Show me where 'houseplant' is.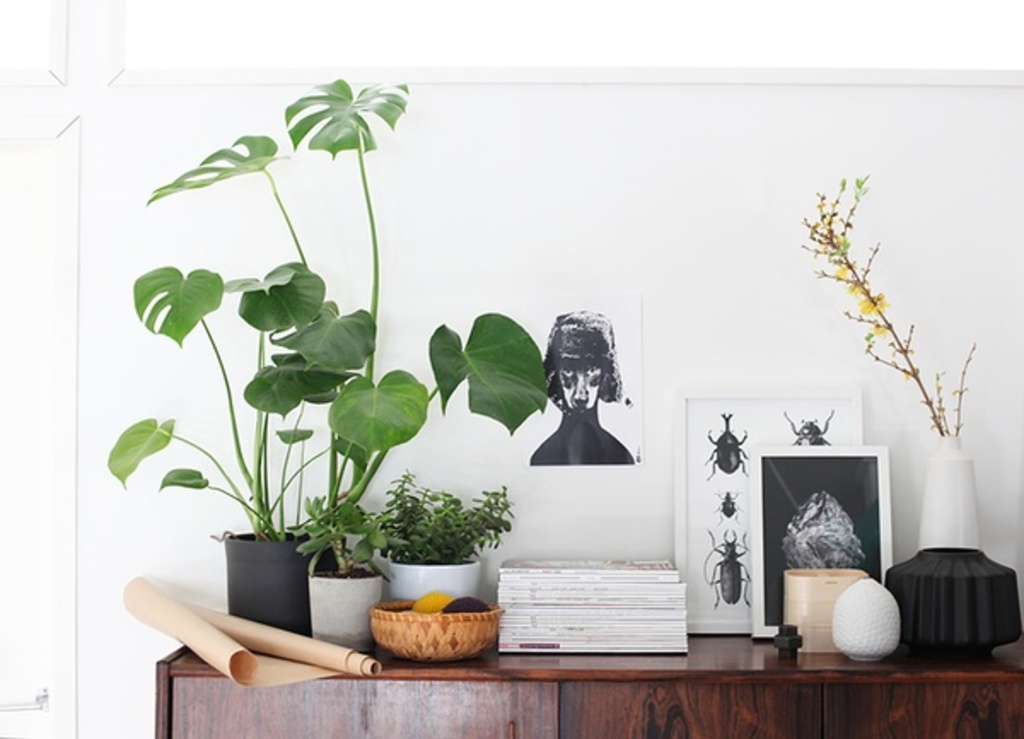
'houseplant' is at {"x1": 387, "y1": 478, "x2": 521, "y2": 614}.
